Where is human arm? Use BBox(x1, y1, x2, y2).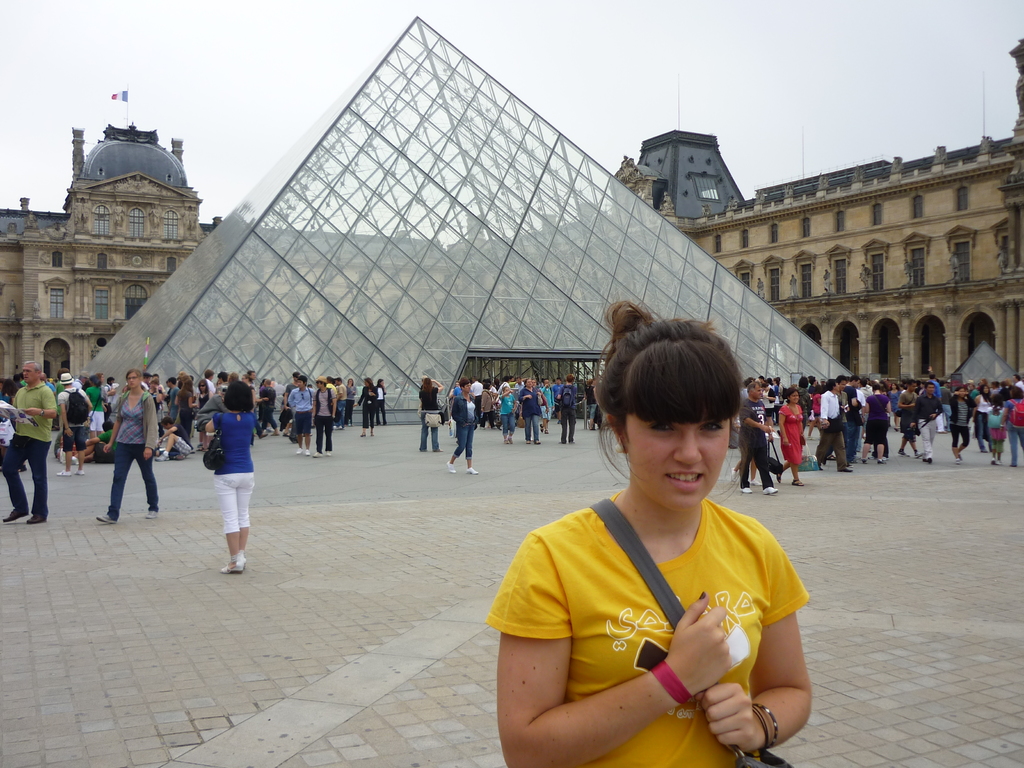
BBox(947, 389, 961, 406).
